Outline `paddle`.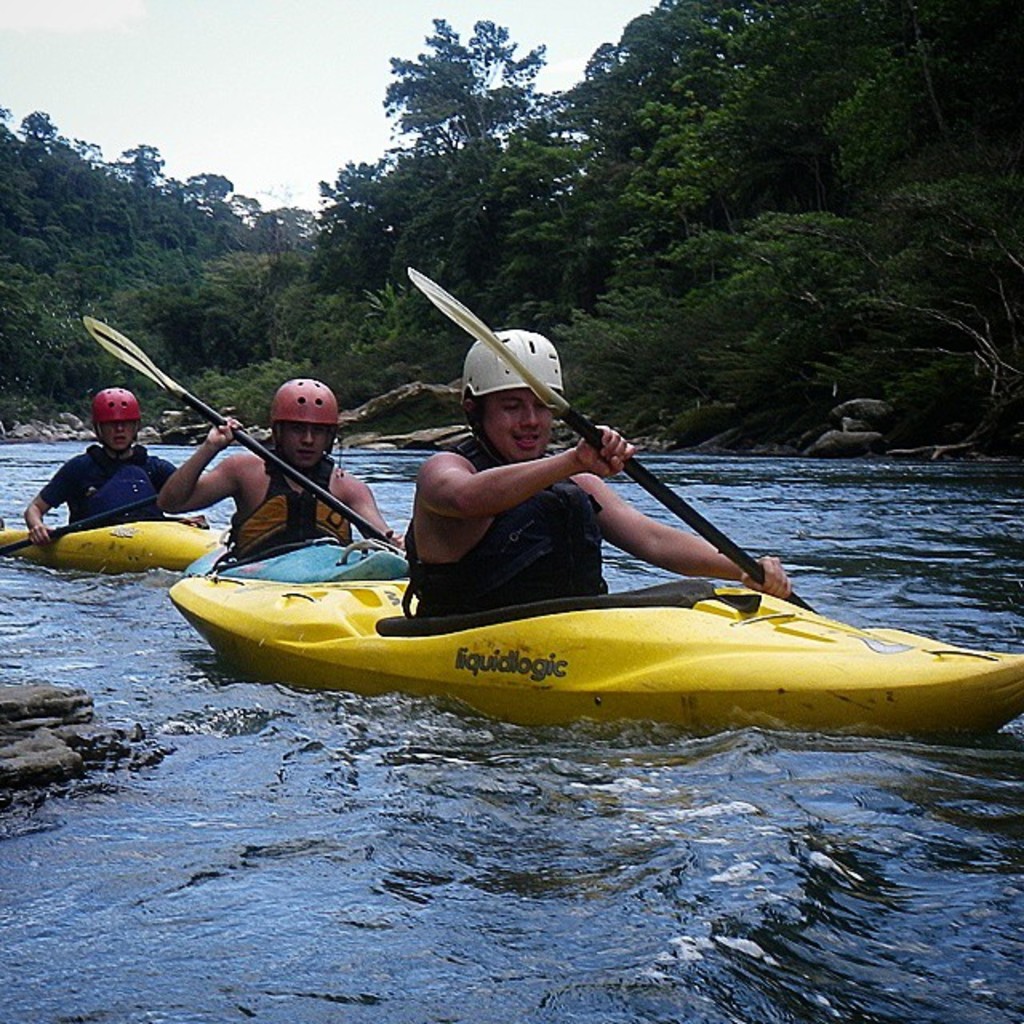
Outline: Rect(0, 491, 162, 563).
